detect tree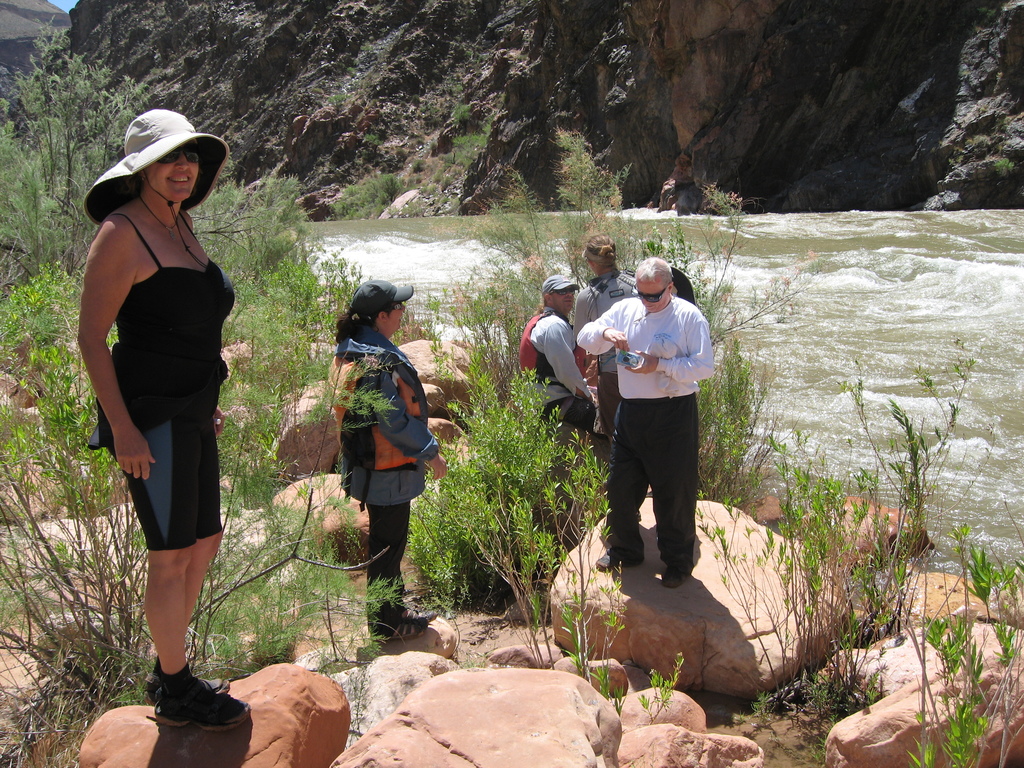
x1=406, y1=127, x2=808, y2=649
